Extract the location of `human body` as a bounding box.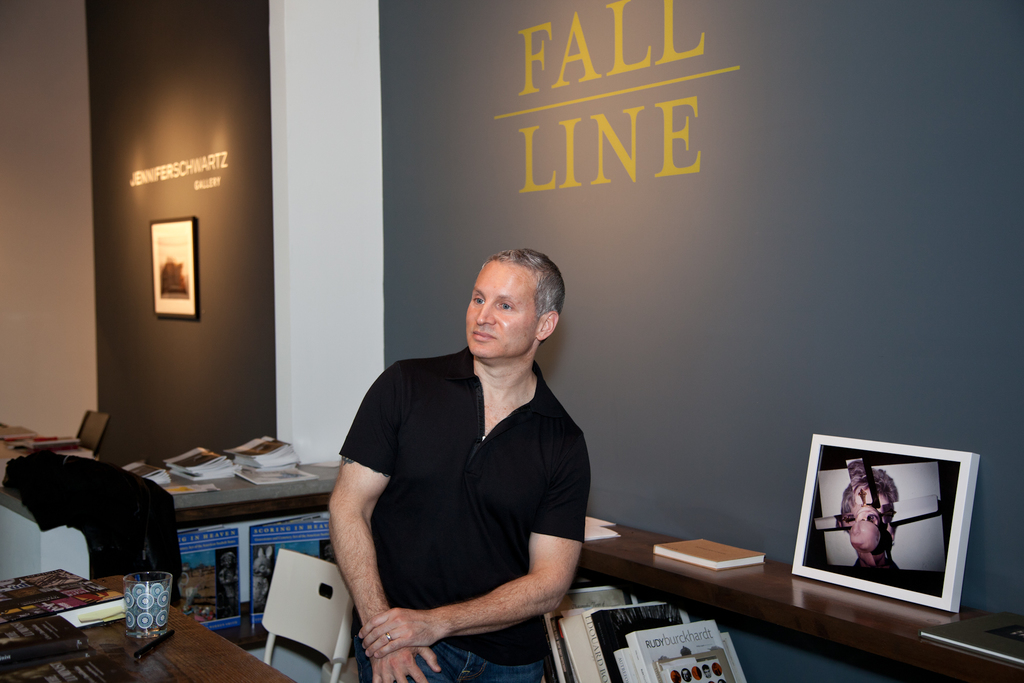
[318, 231, 604, 682].
